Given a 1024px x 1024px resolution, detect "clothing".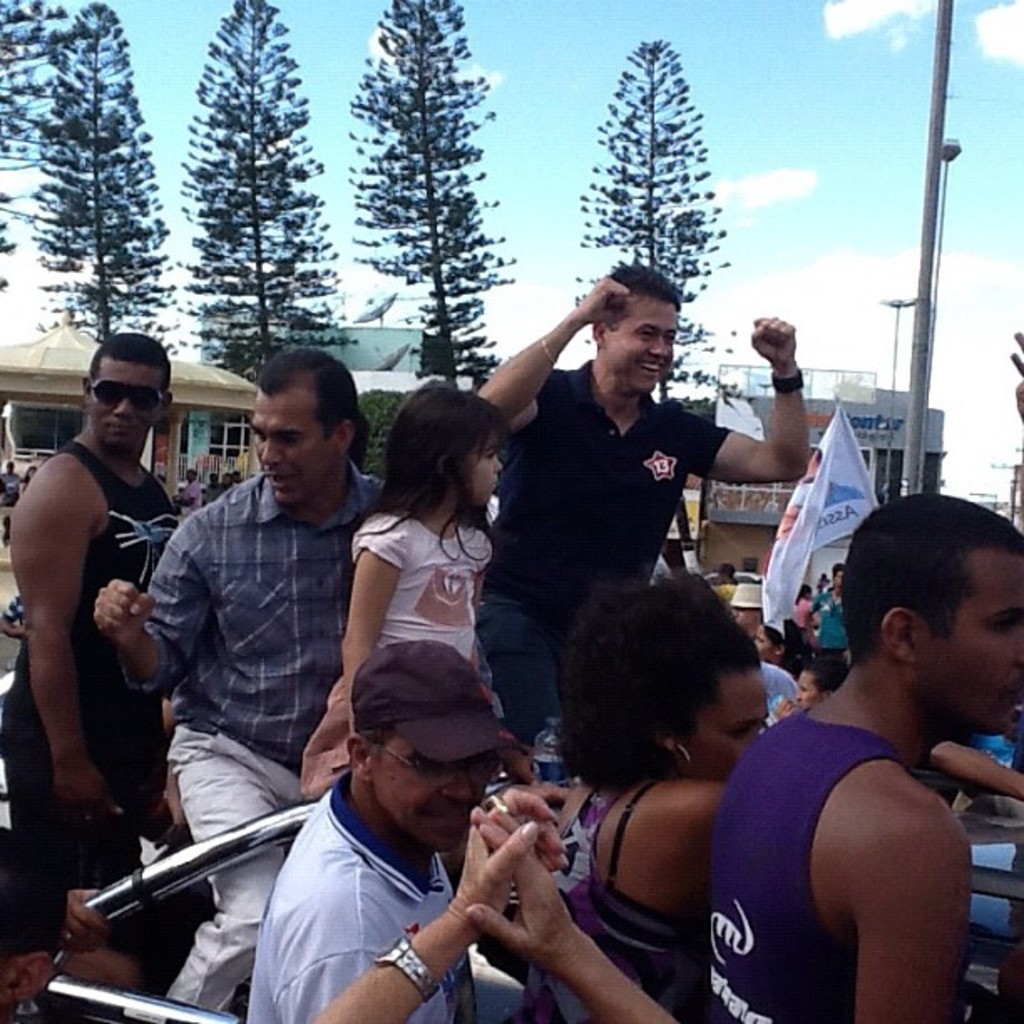
{"x1": 0, "y1": 443, "x2": 179, "y2": 949}.
